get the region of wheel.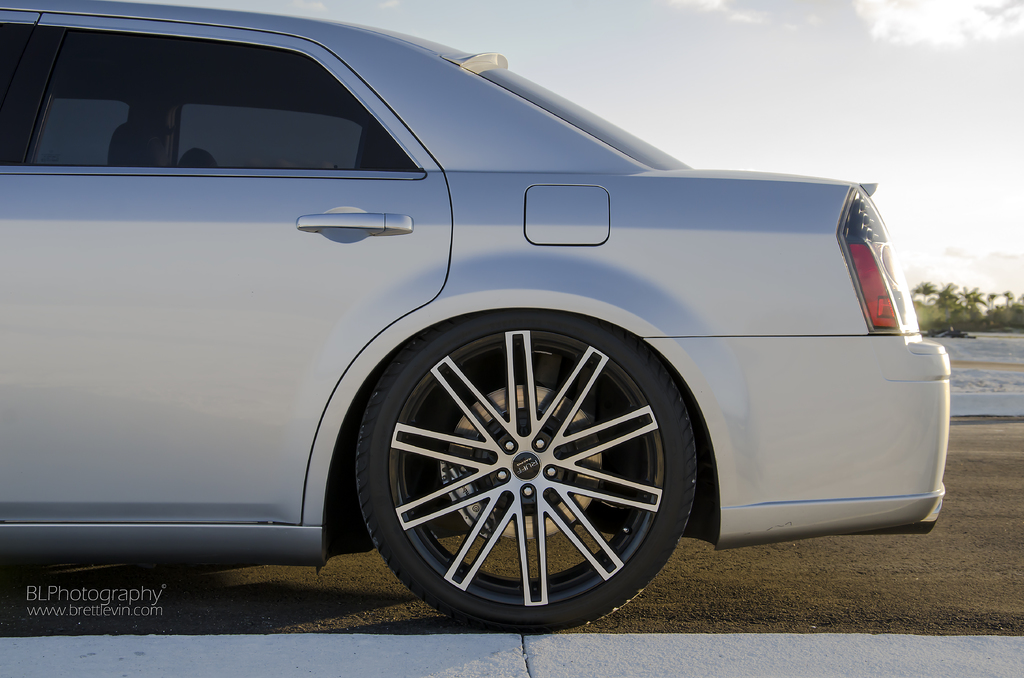
381, 310, 700, 632.
